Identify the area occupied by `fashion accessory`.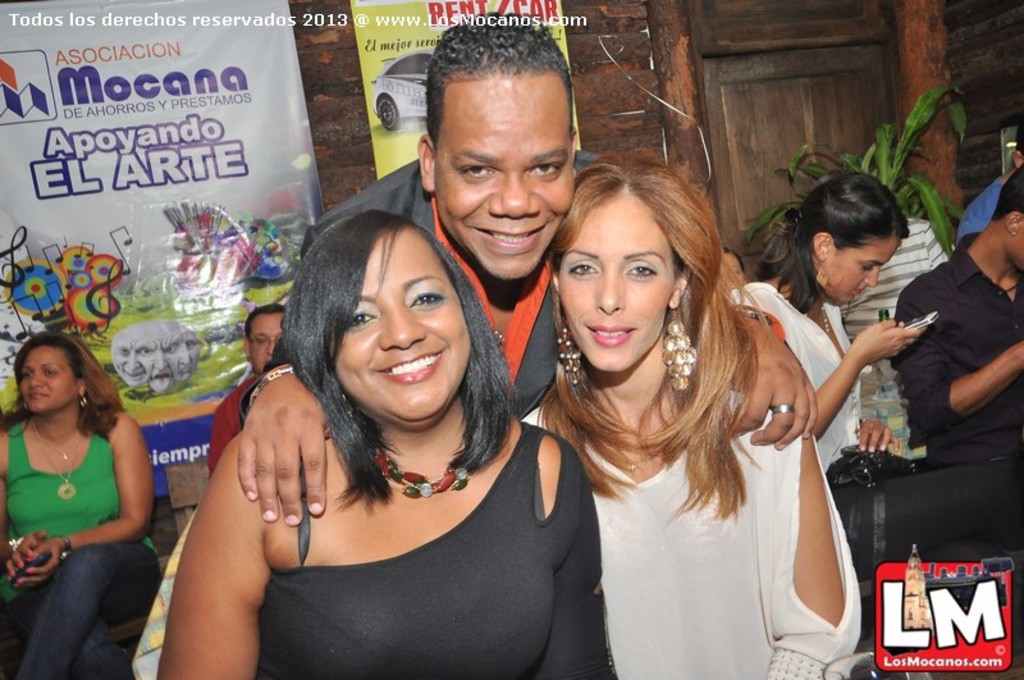
Area: box(36, 423, 77, 466).
